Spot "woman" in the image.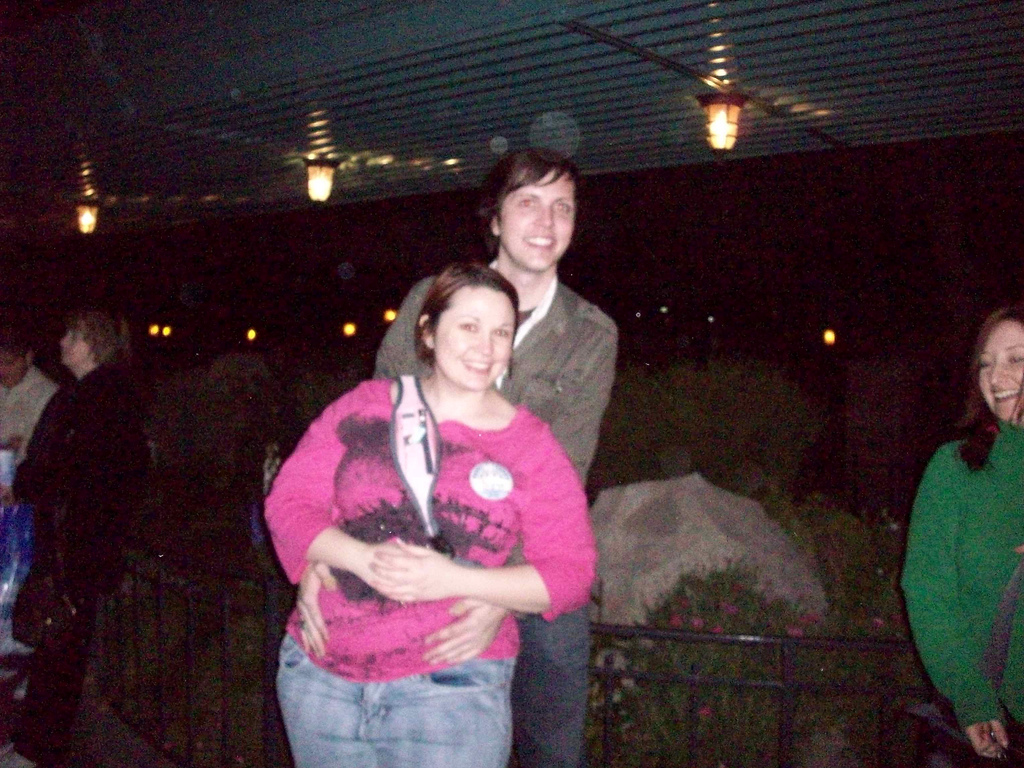
"woman" found at {"left": 888, "top": 308, "right": 1023, "bottom": 767}.
